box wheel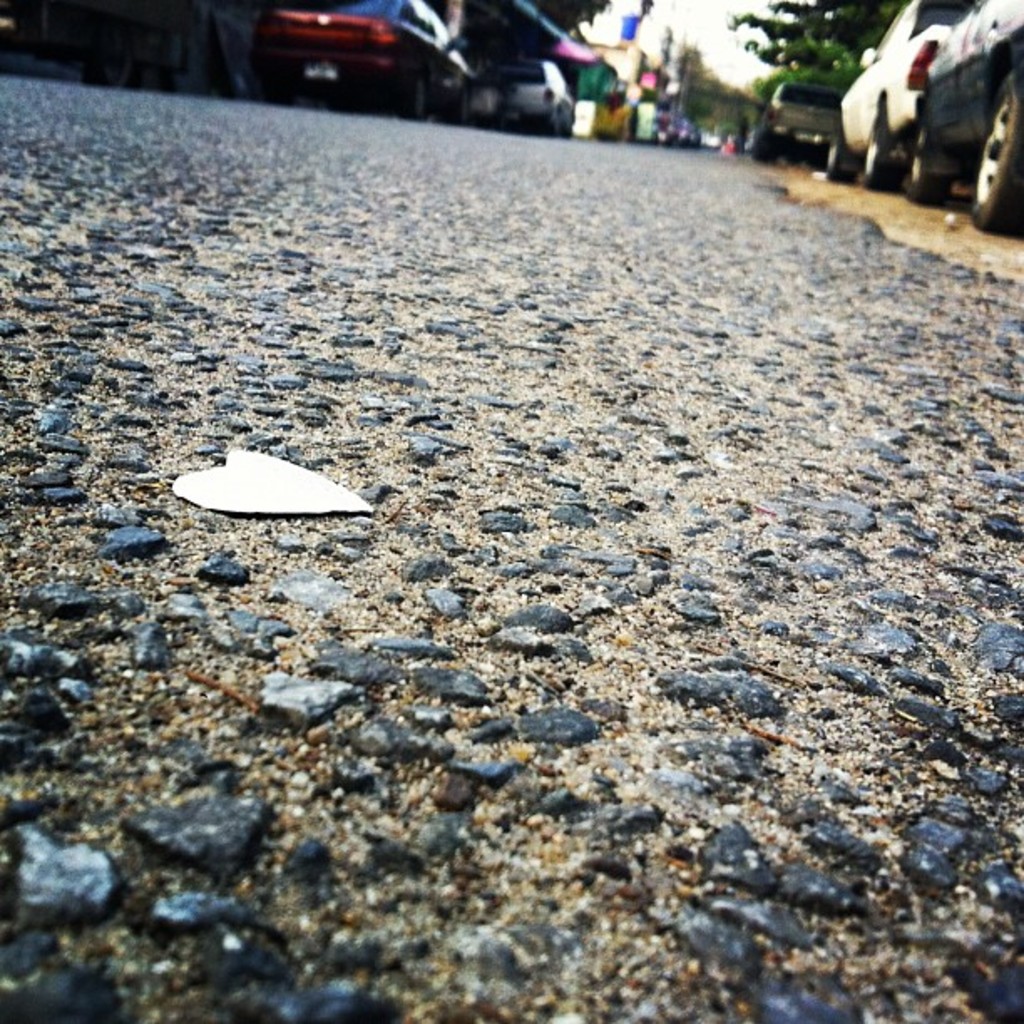
(400, 69, 427, 117)
